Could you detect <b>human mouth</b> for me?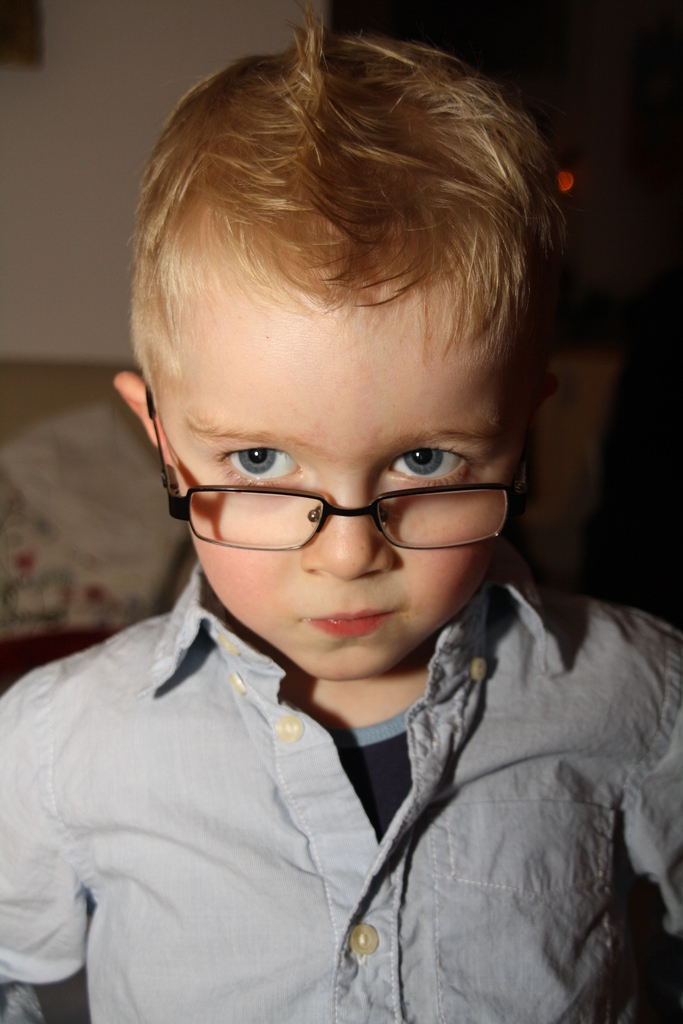
Detection result: <bbox>317, 611, 400, 636</bbox>.
